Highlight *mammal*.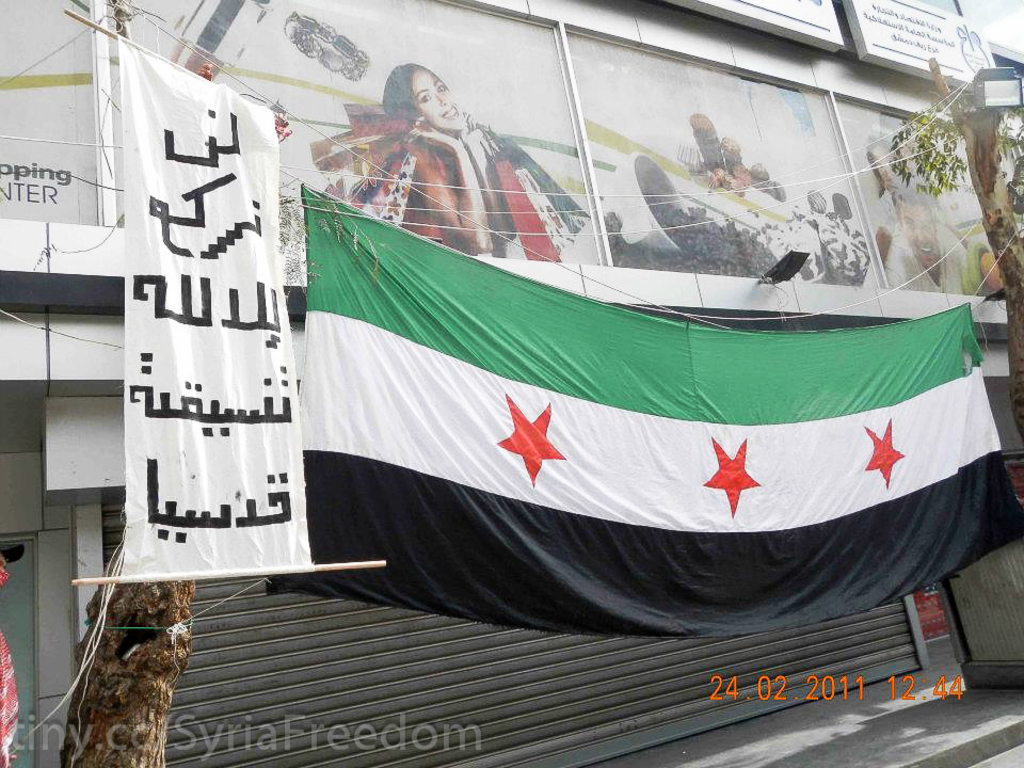
Highlighted region: [left=370, top=58, right=509, bottom=255].
